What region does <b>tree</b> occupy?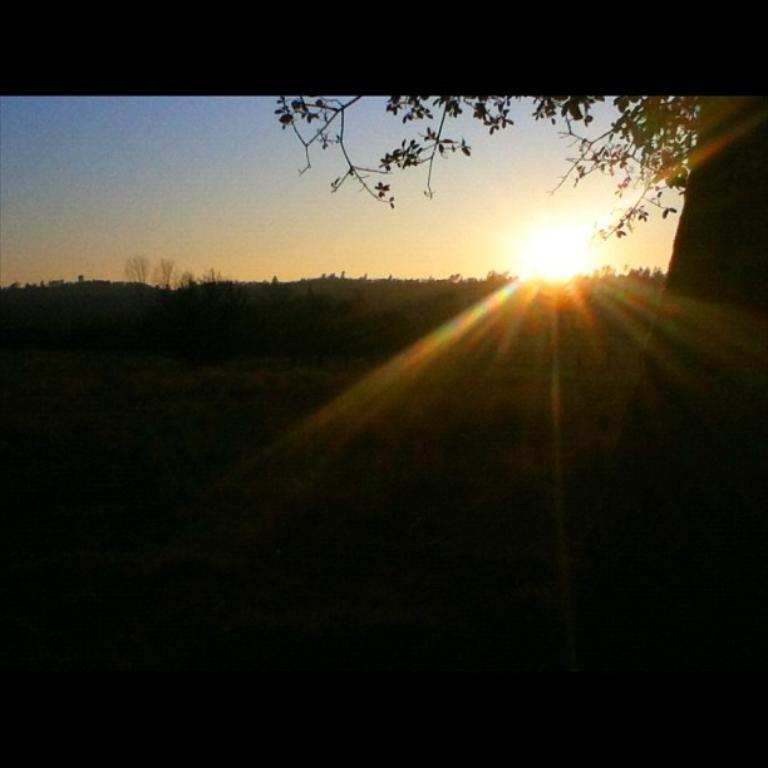
(left=169, top=265, right=211, bottom=295).
